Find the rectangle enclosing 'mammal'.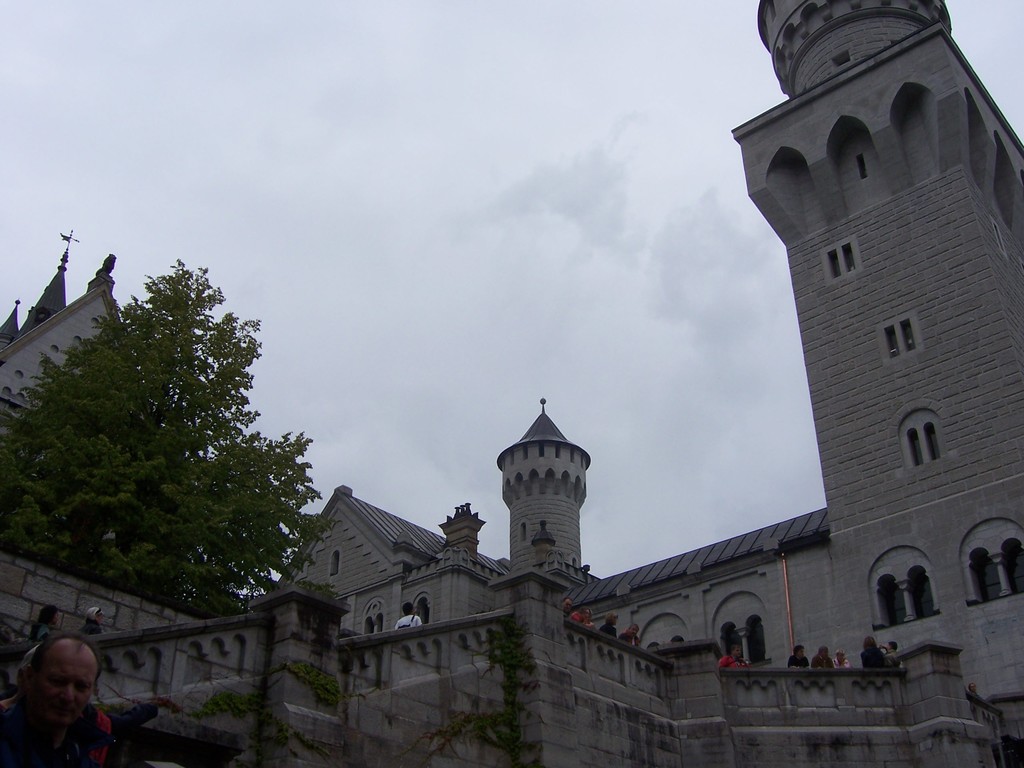
600,610,618,637.
